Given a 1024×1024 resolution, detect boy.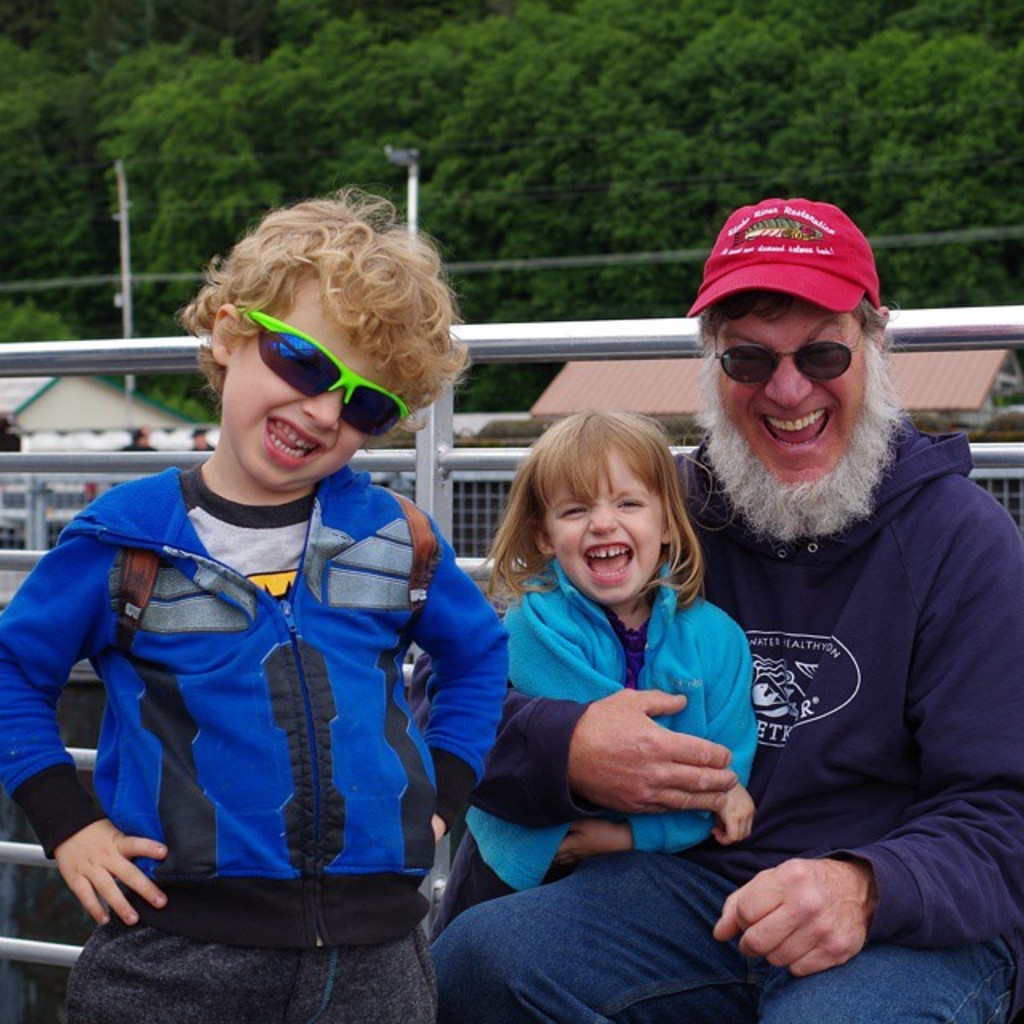
pyautogui.locateOnScreen(0, 187, 510, 1022).
